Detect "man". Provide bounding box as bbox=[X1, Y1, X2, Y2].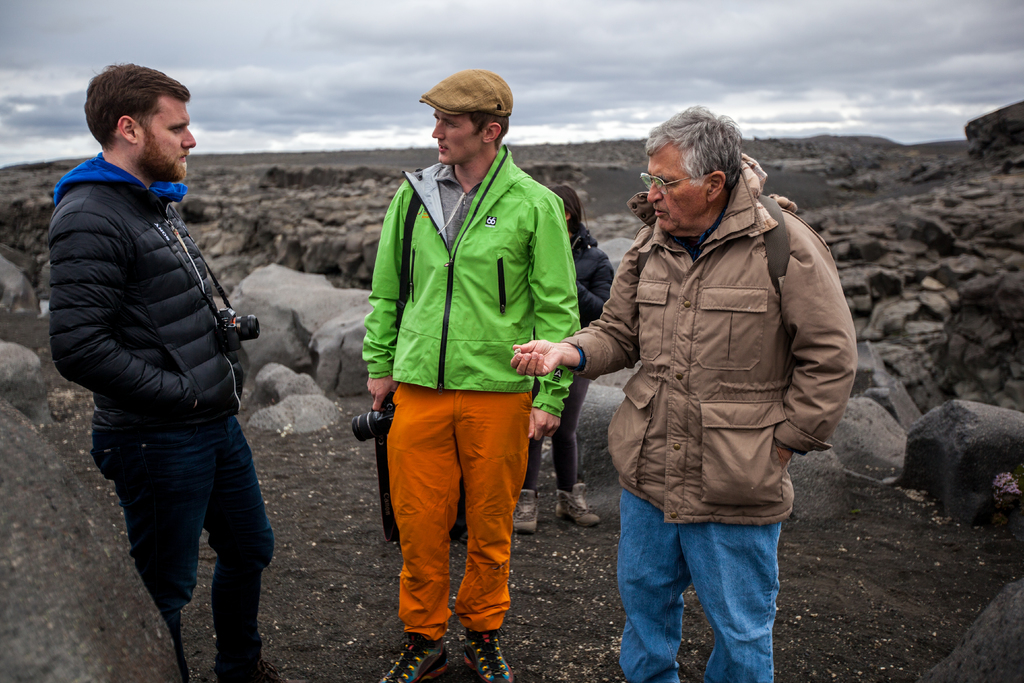
bbox=[50, 52, 276, 662].
